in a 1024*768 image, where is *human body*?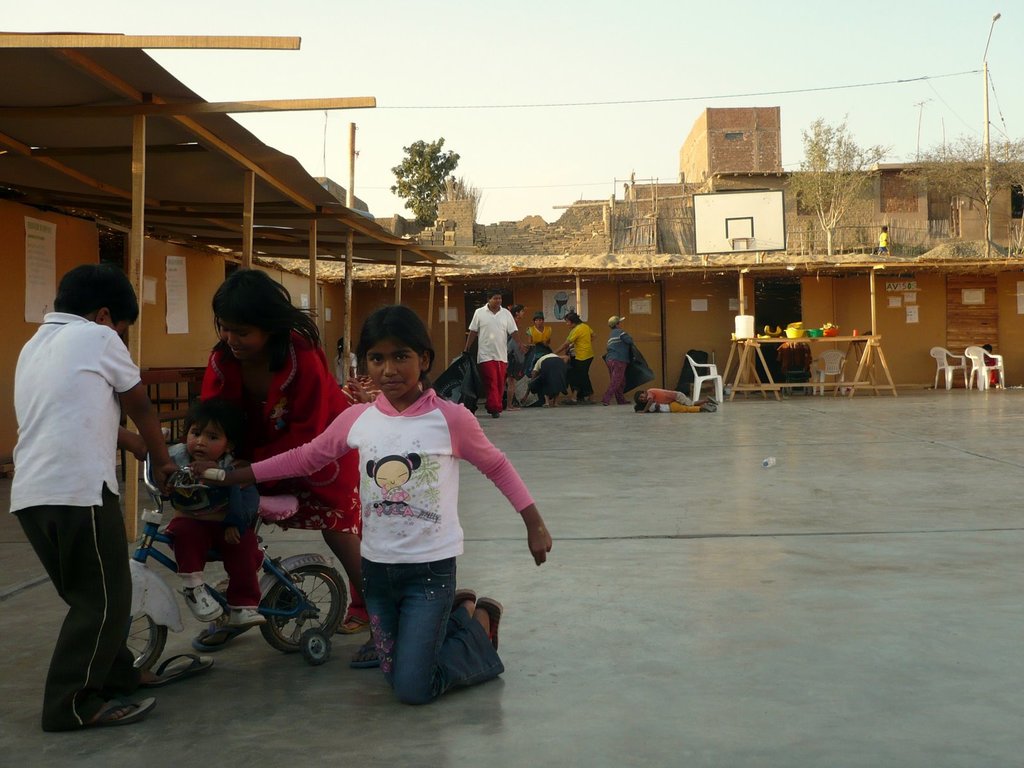
524,317,550,347.
